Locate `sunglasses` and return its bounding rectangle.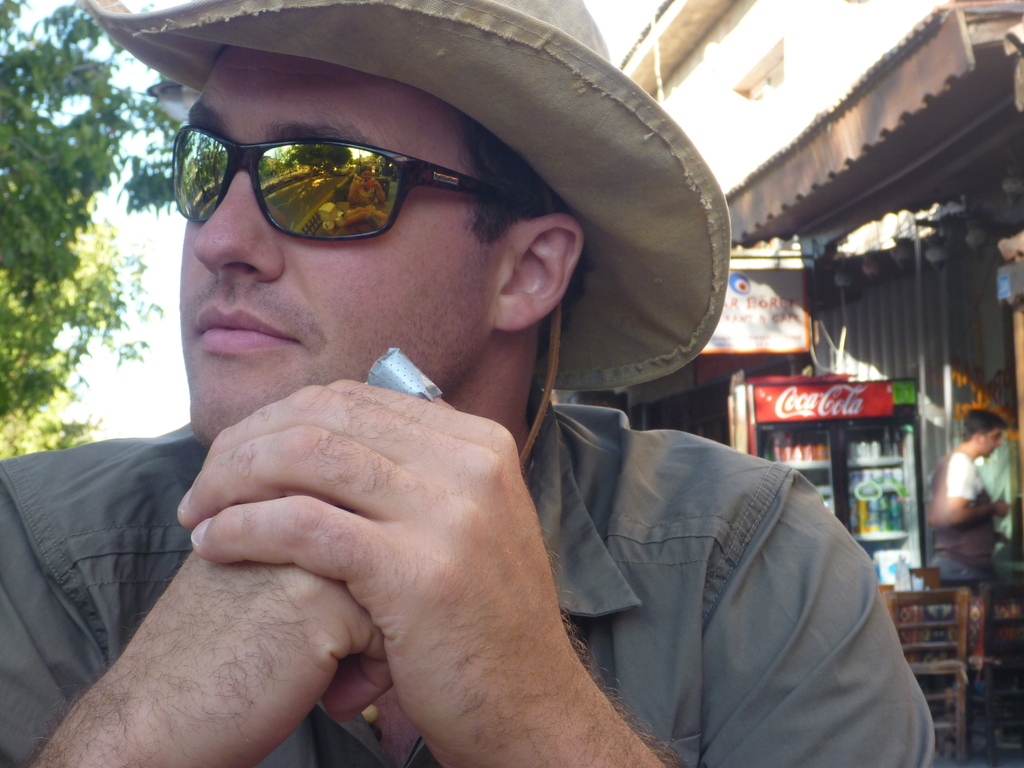
[172,124,518,241].
